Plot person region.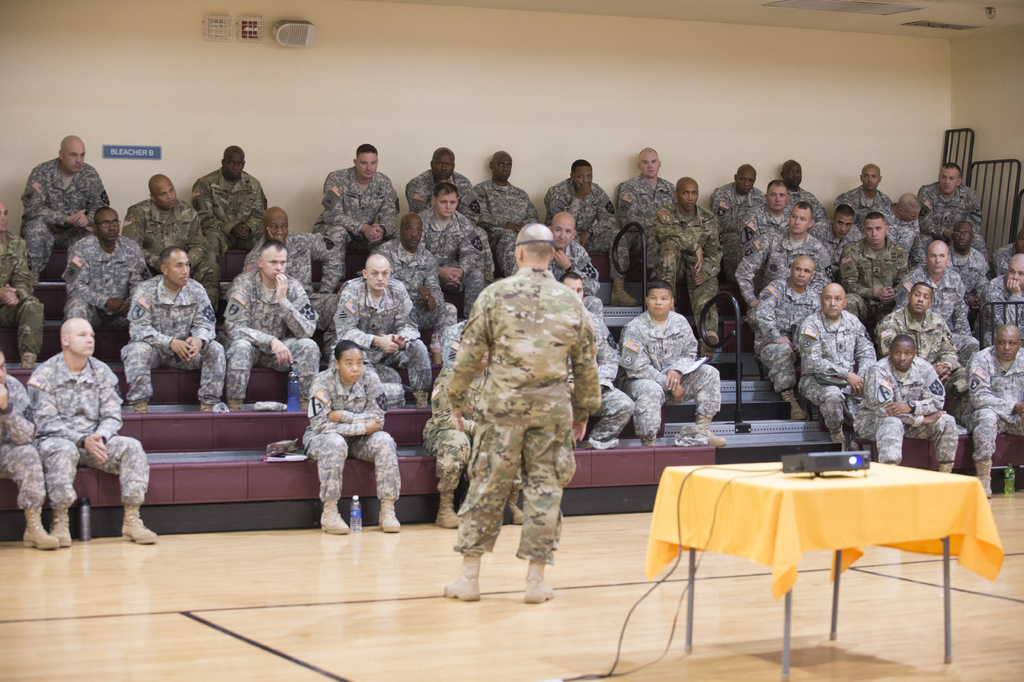
Plotted at crop(742, 181, 793, 247).
